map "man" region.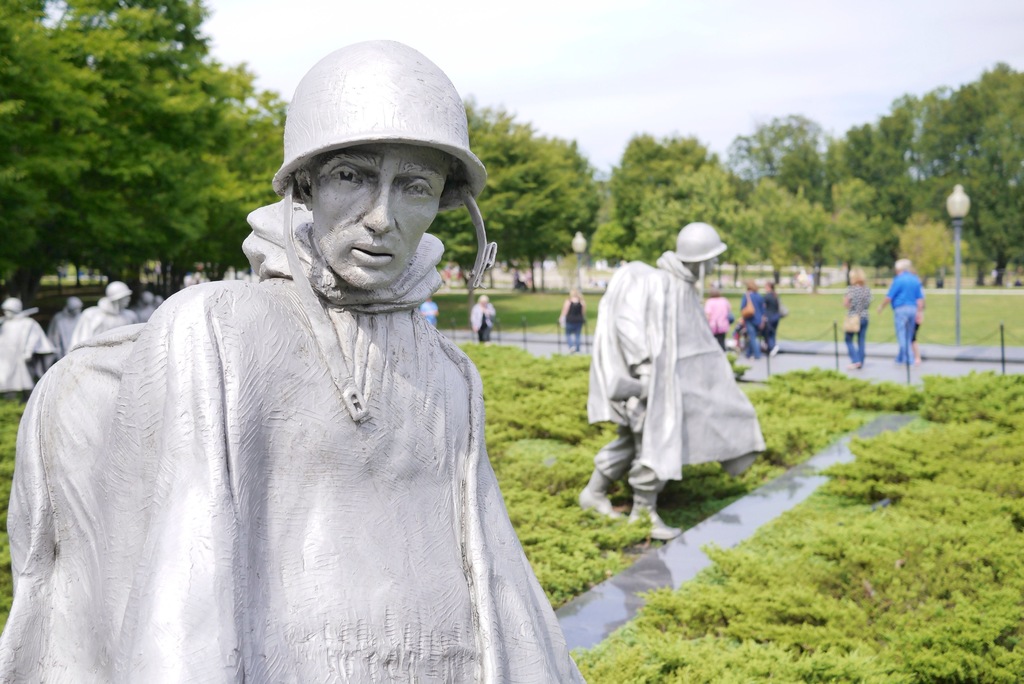
Mapped to (70,283,138,347).
